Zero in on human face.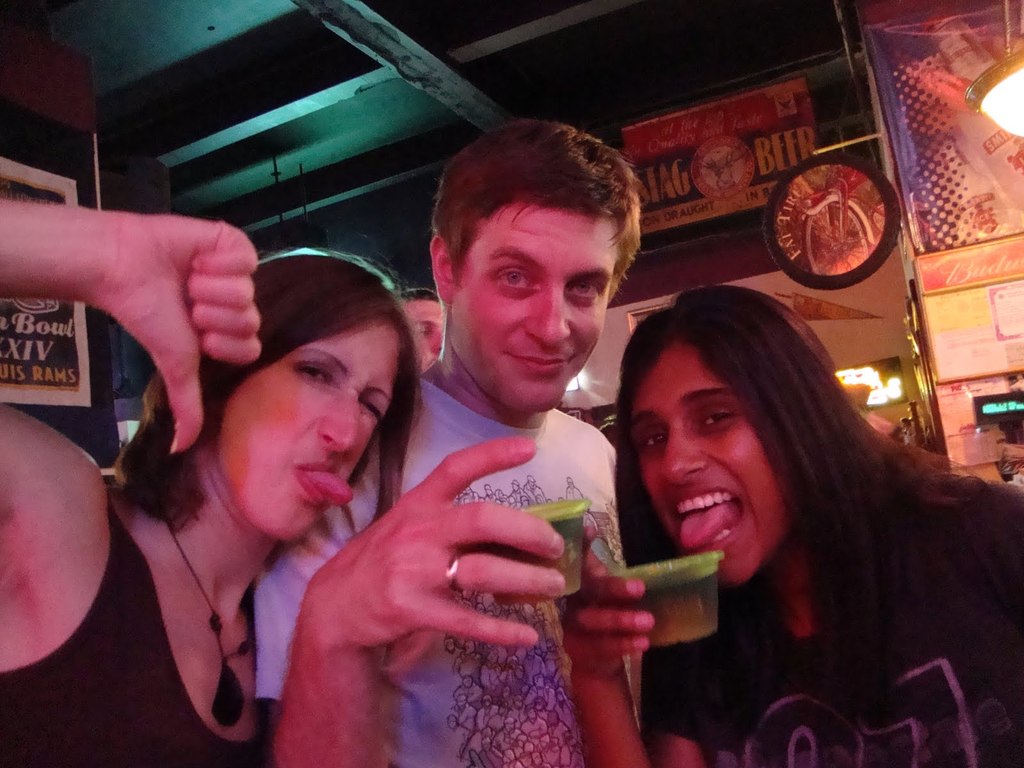
Zeroed in: 218:319:403:536.
